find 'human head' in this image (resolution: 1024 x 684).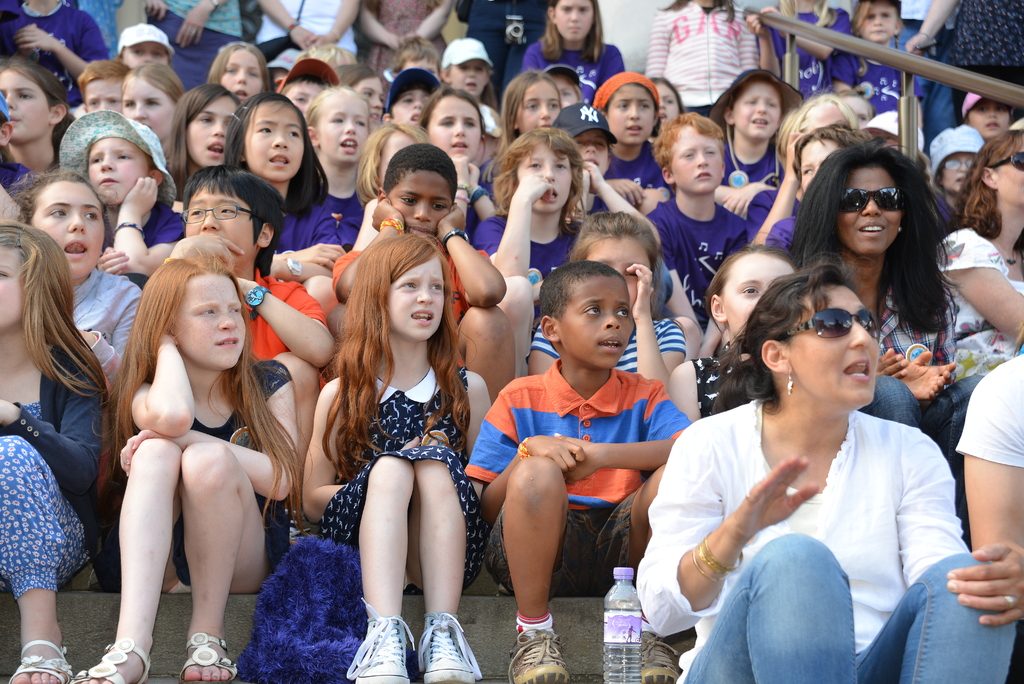
392/37/443/83.
